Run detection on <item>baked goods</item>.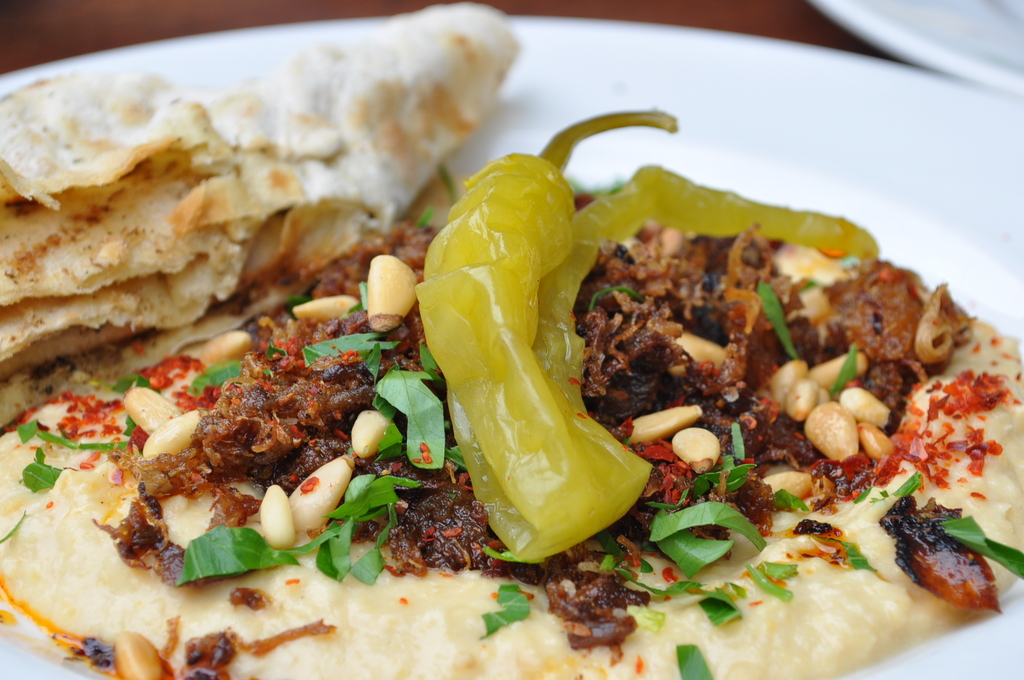
Result: locate(0, 220, 1023, 679).
